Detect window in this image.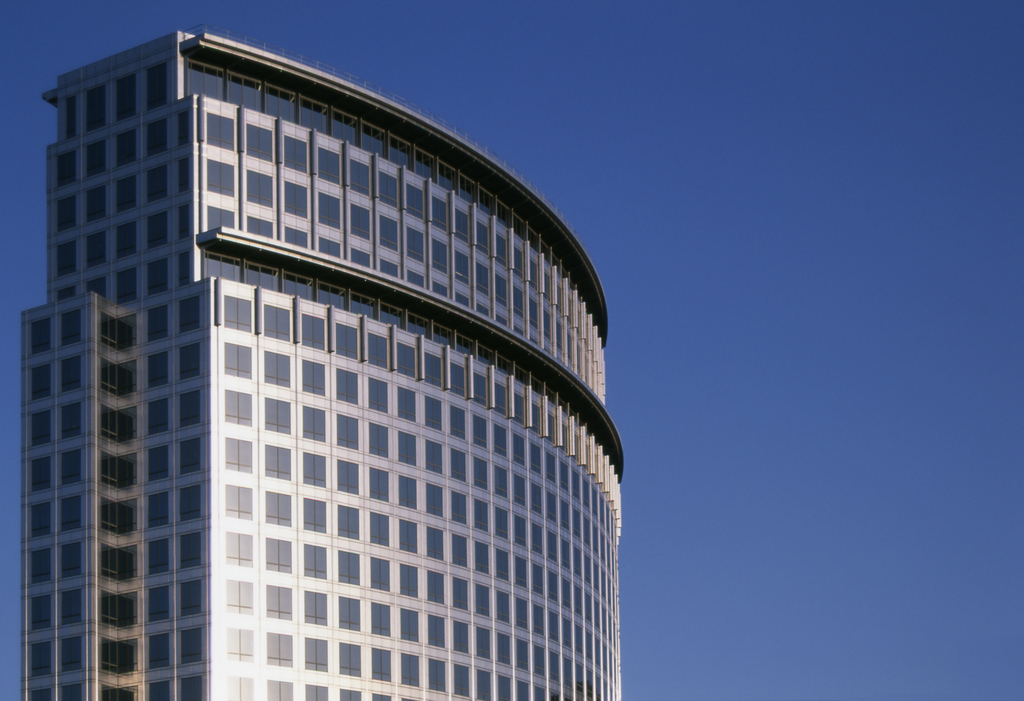
Detection: left=141, top=636, right=170, bottom=664.
